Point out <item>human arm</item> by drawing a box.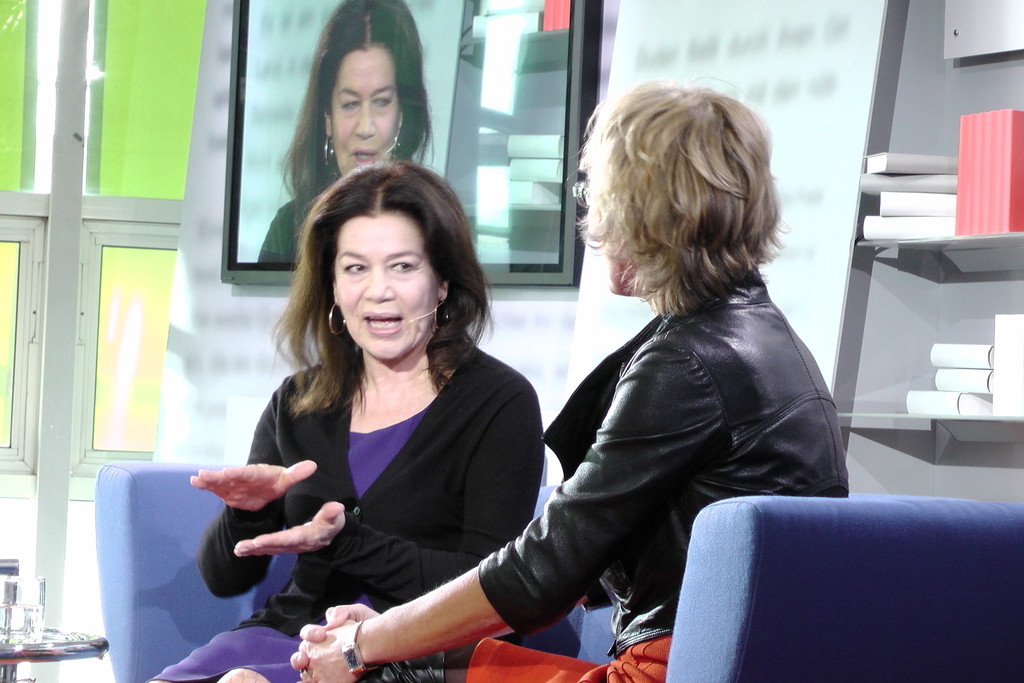
(283, 581, 598, 672).
